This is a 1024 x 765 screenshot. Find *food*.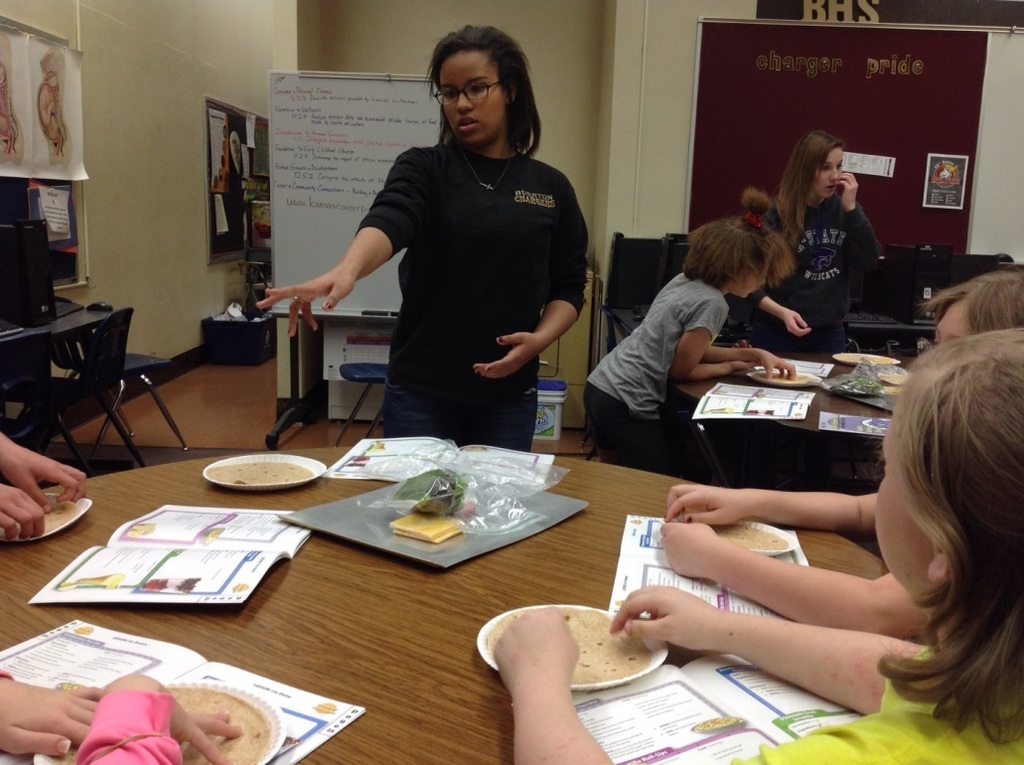
Bounding box: bbox(52, 688, 272, 764).
